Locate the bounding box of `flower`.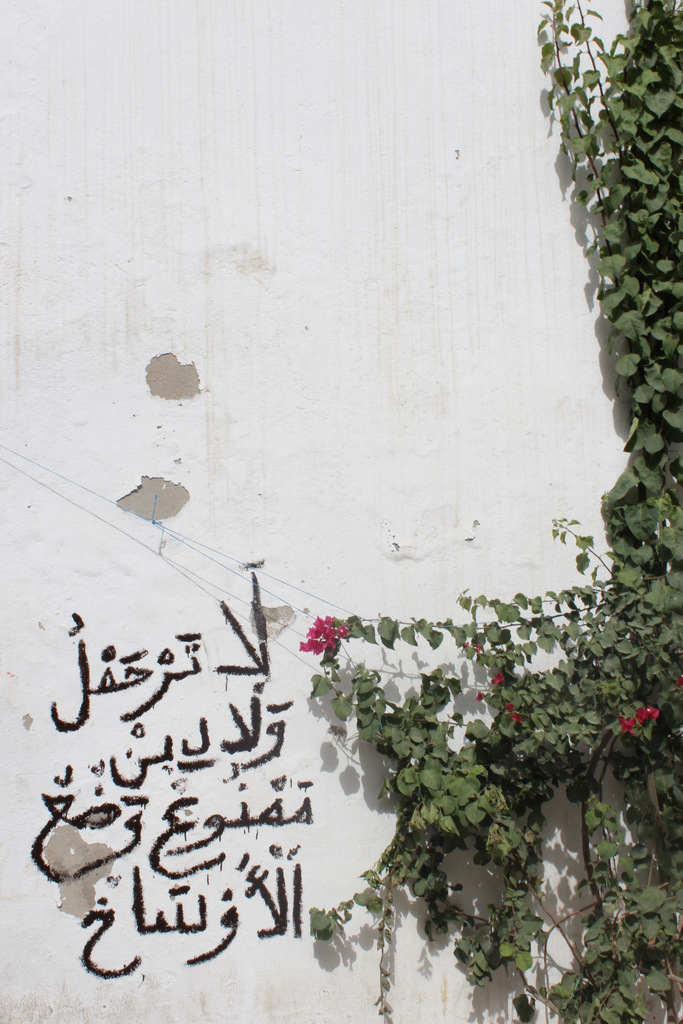
Bounding box: bbox=[510, 709, 524, 723].
